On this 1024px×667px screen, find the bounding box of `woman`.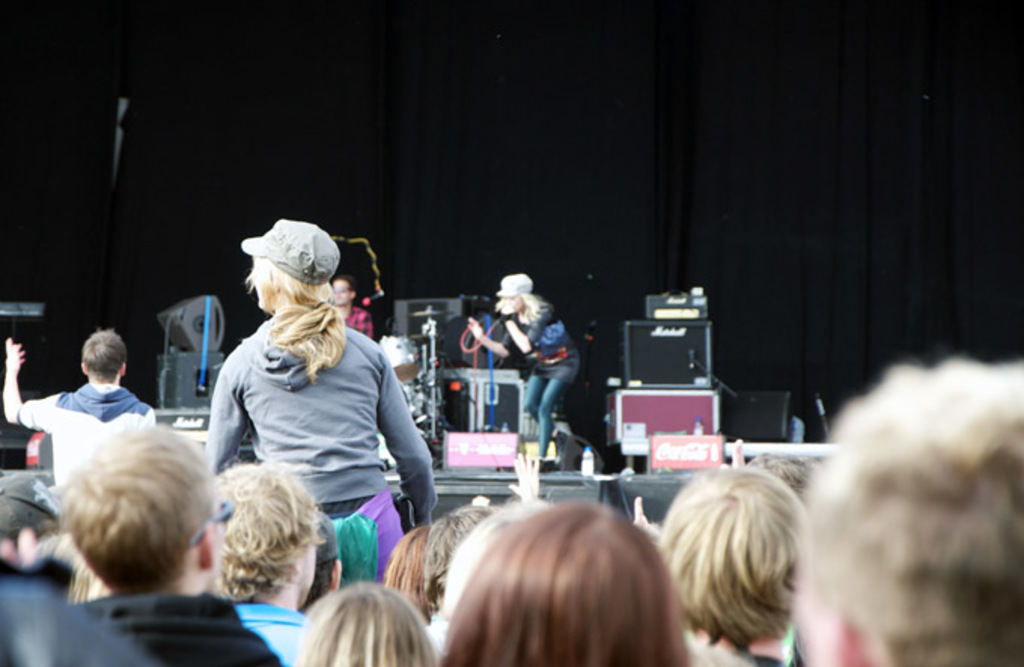
Bounding box: [x1=465, y1=276, x2=581, y2=470].
